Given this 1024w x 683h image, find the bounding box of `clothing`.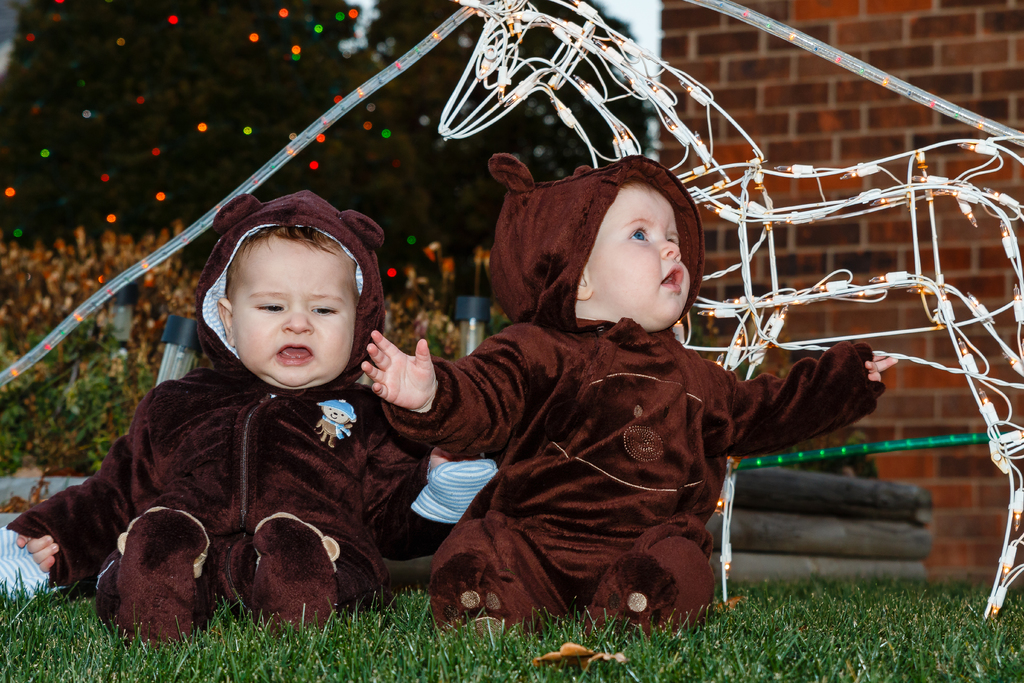
[0, 360, 450, 624].
